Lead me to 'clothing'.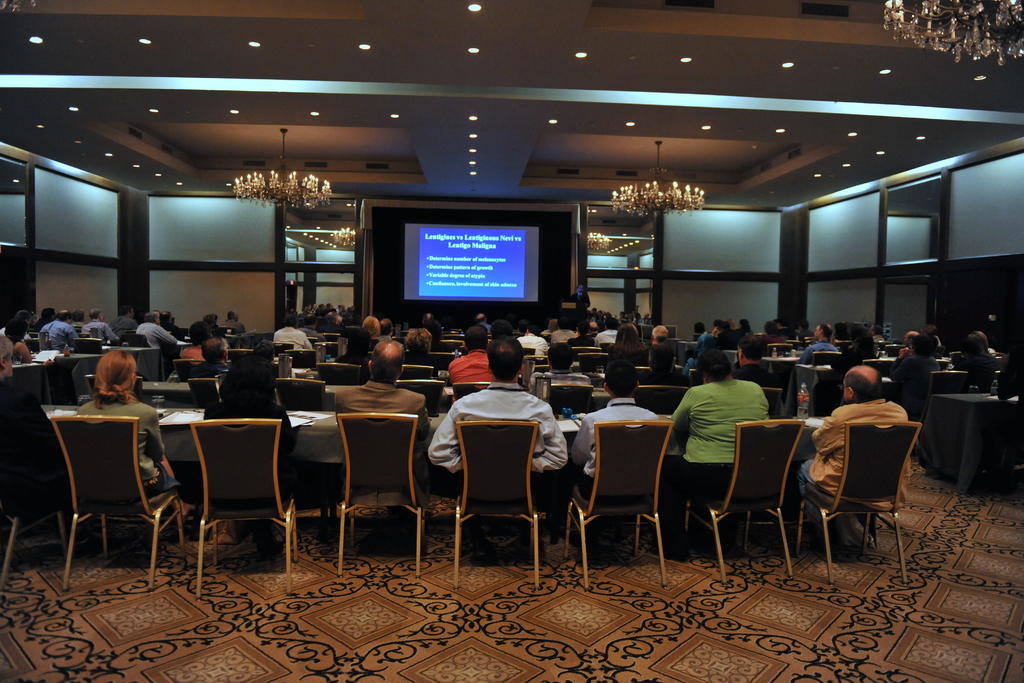
Lead to 738,365,783,391.
